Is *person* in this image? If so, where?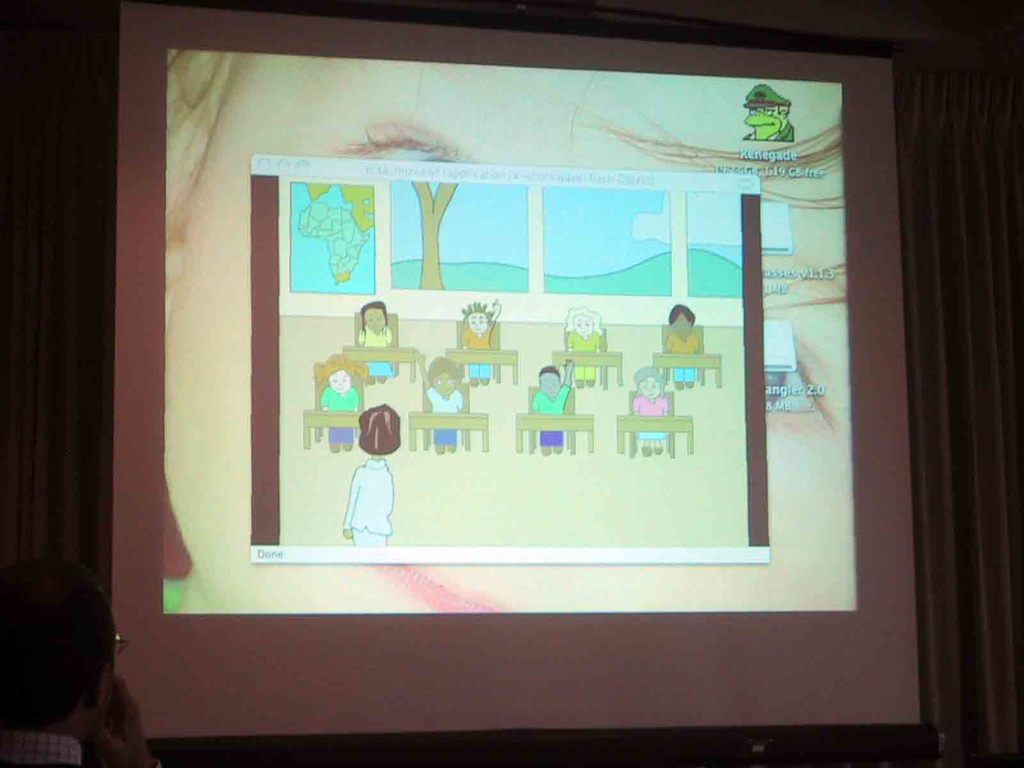
Yes, at BBox(344, 408, 403, 552).
